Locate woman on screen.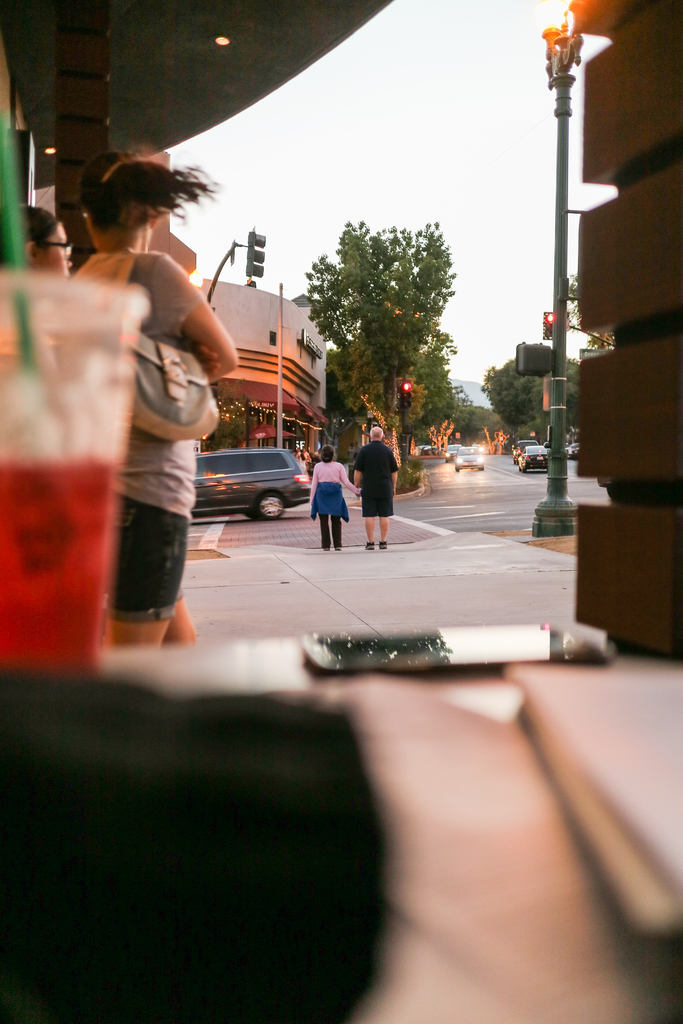
On screen at (x1=51, y1=127, x2=256, y2=667).
